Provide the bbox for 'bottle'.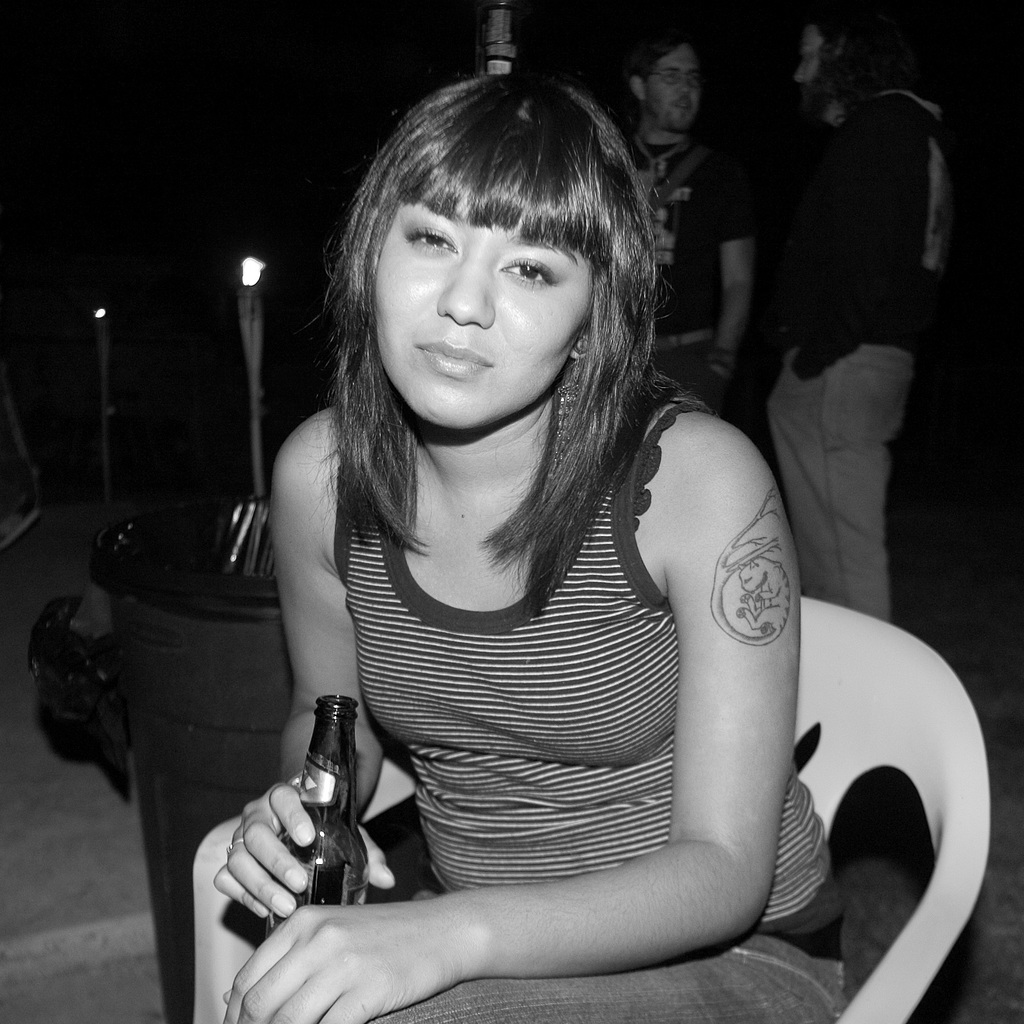
<box>264,700,371,940</box>.
